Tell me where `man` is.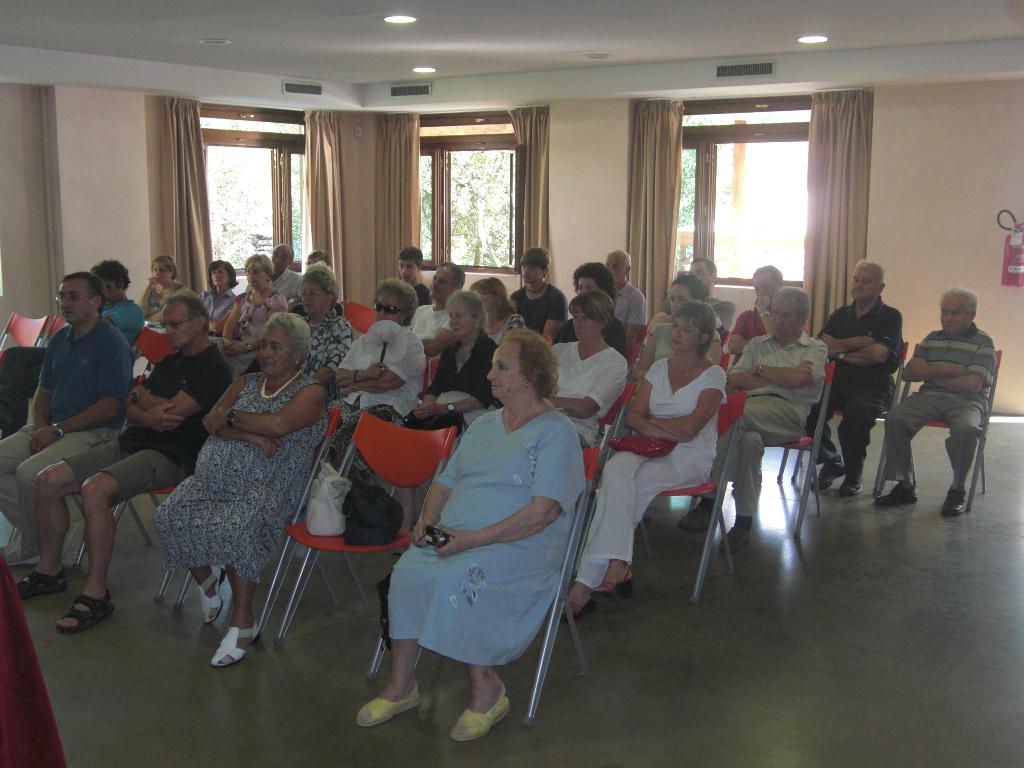
`man` is at [left=723, top=264, right=809, bottom=393].
